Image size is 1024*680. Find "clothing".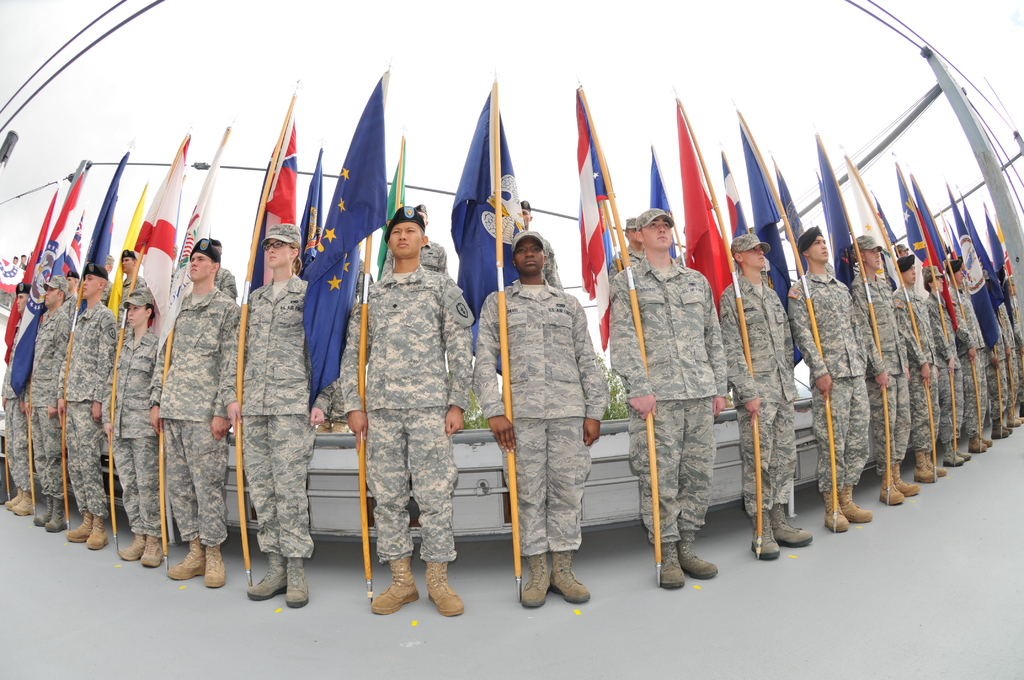
region(870, 245, 913, 496).
